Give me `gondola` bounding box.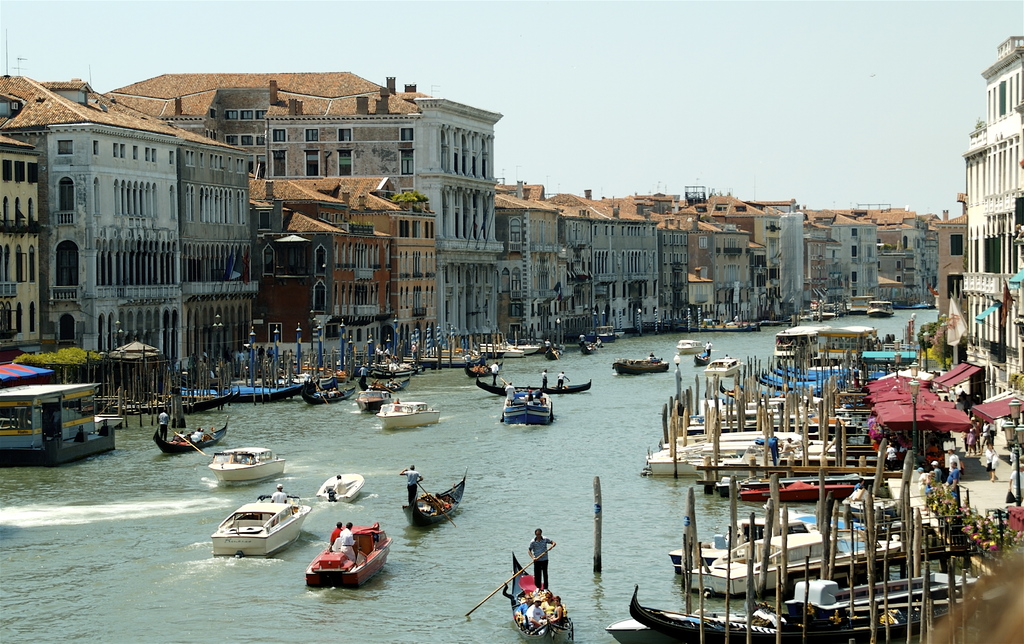
detection(394, 483, 465, 548).
